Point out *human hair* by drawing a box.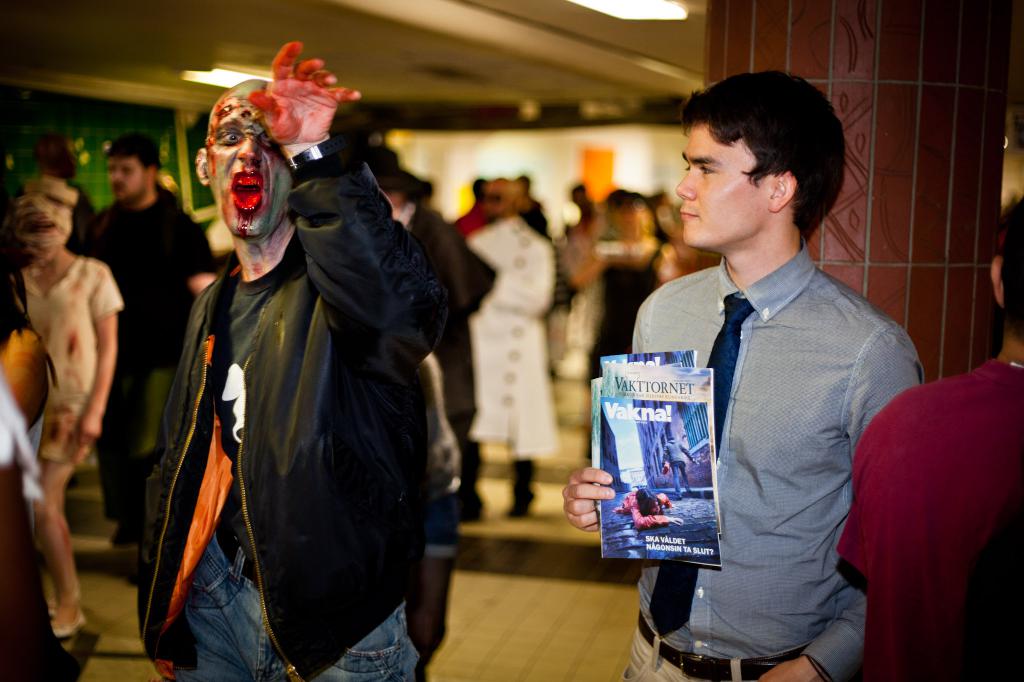
region(108, 131, 158, 165).
